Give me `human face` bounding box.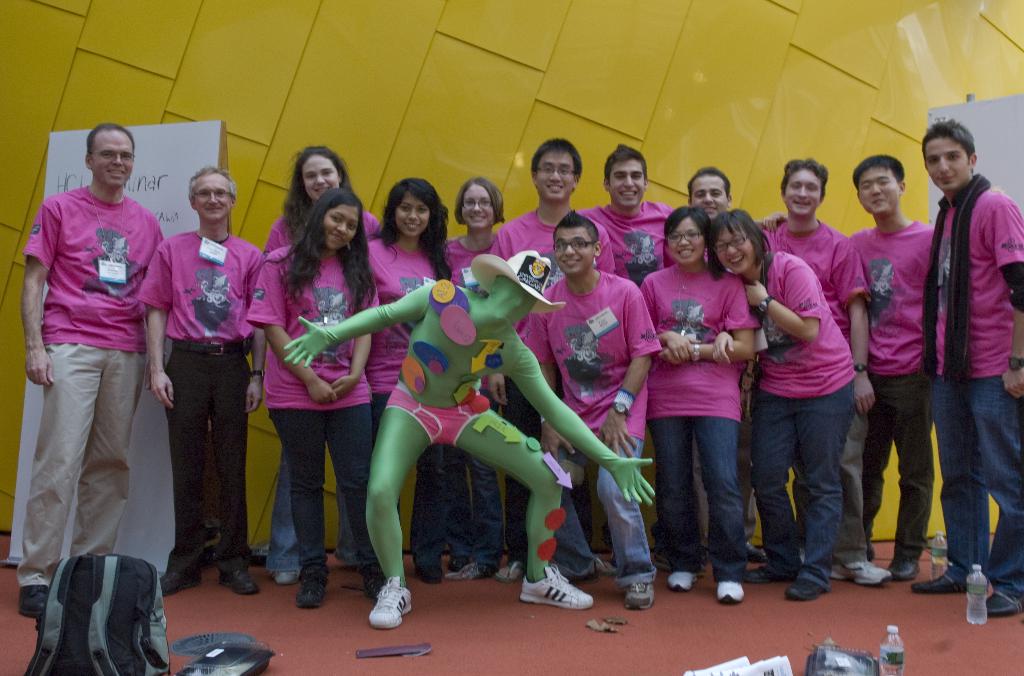
558,226,605,277.
